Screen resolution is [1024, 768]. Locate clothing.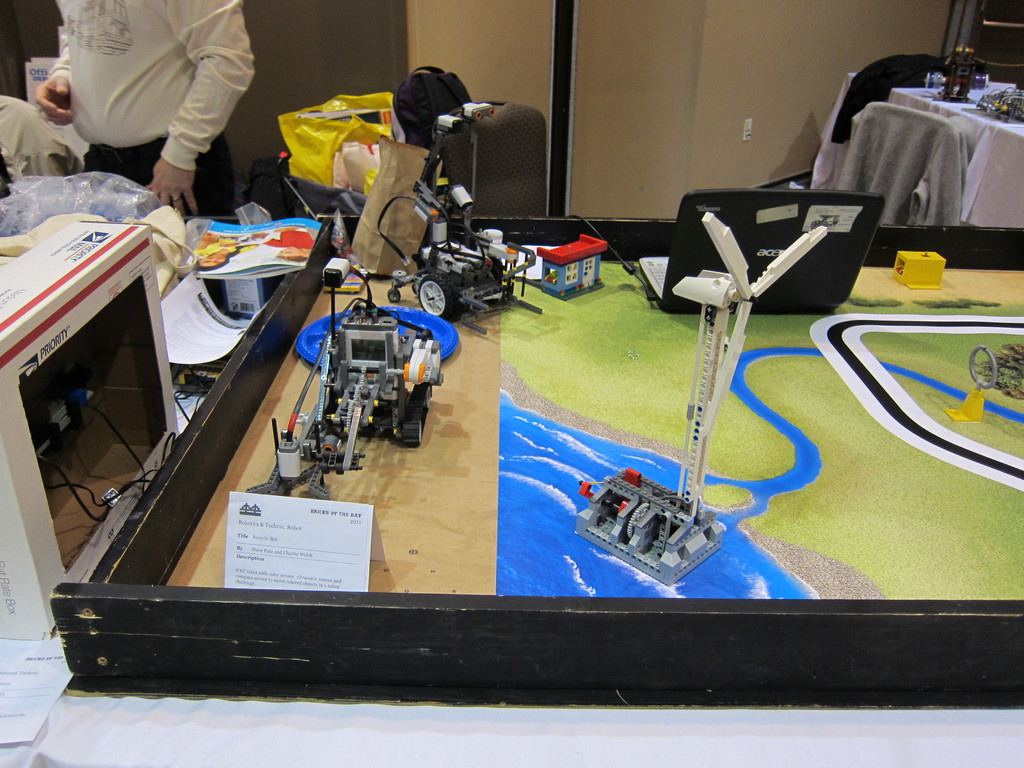
left=72, top=0, right=255, bottom=198.
